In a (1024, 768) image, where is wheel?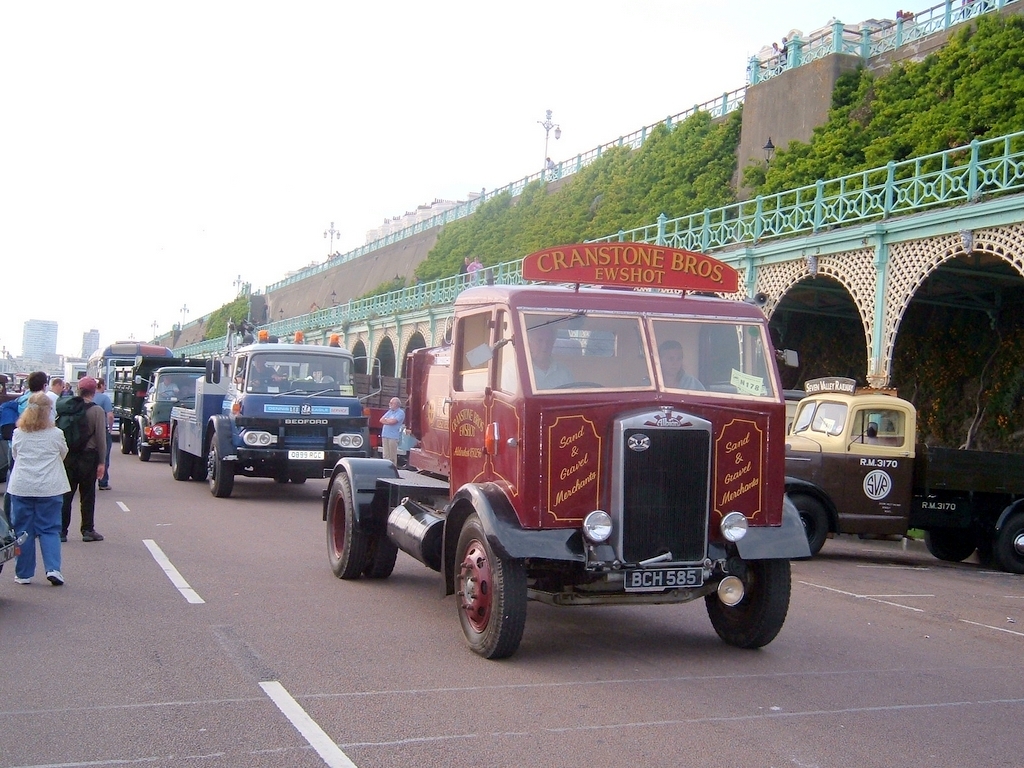
(x1=129, y1=432, x2=137, y2=455).
